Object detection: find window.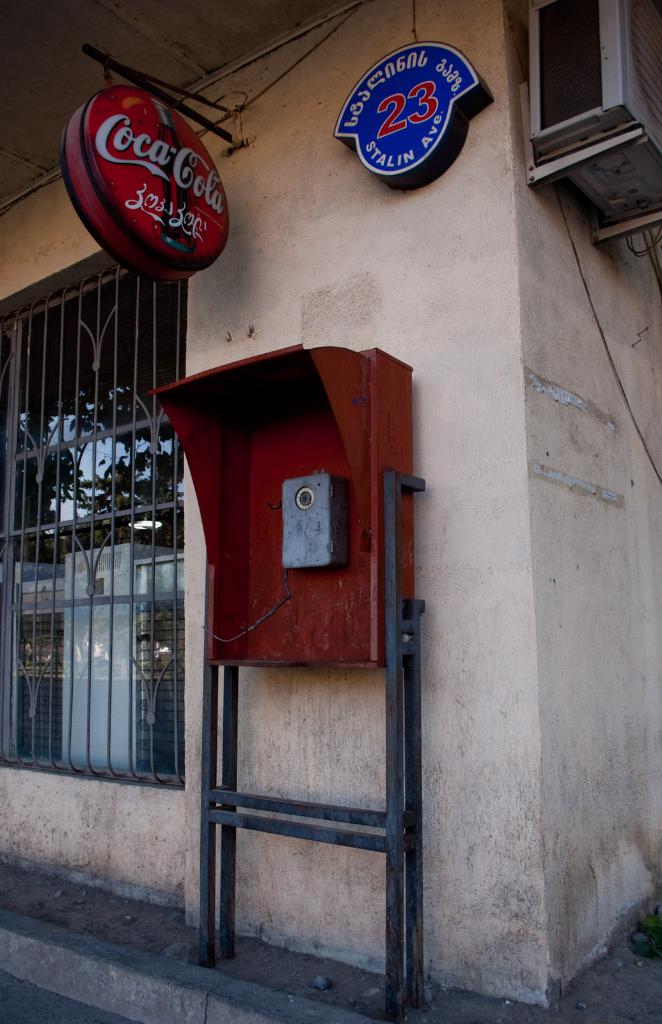
<box>0,255,190,790</box>.
